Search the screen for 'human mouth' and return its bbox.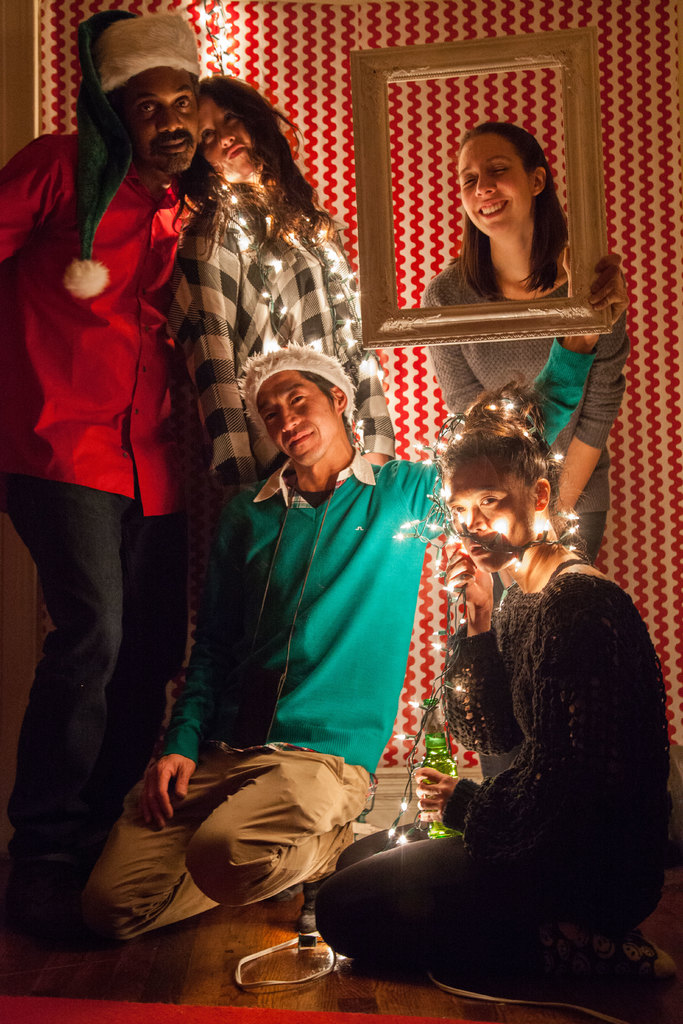
Found: locate(284, 417, 316, 451).
